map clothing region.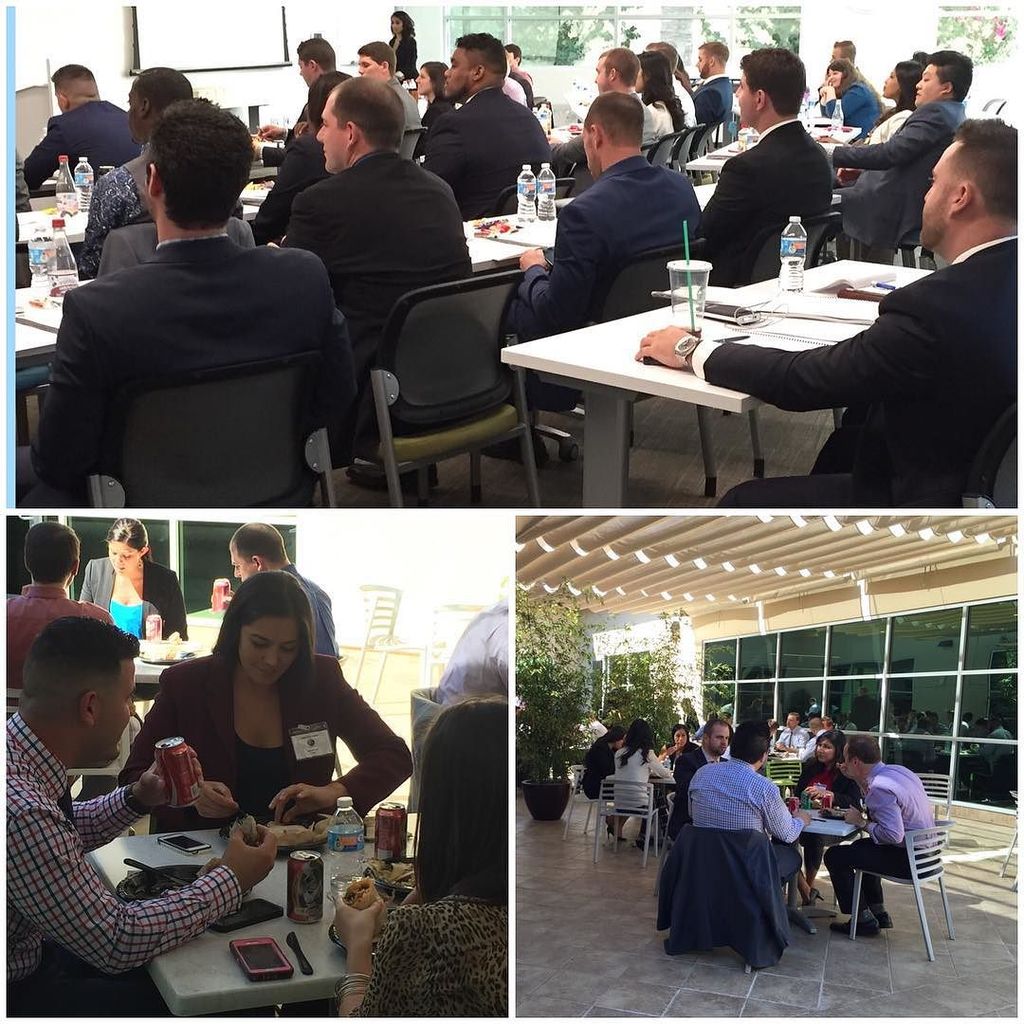
Mapped to l=116, t=647, r=426, b=836.
